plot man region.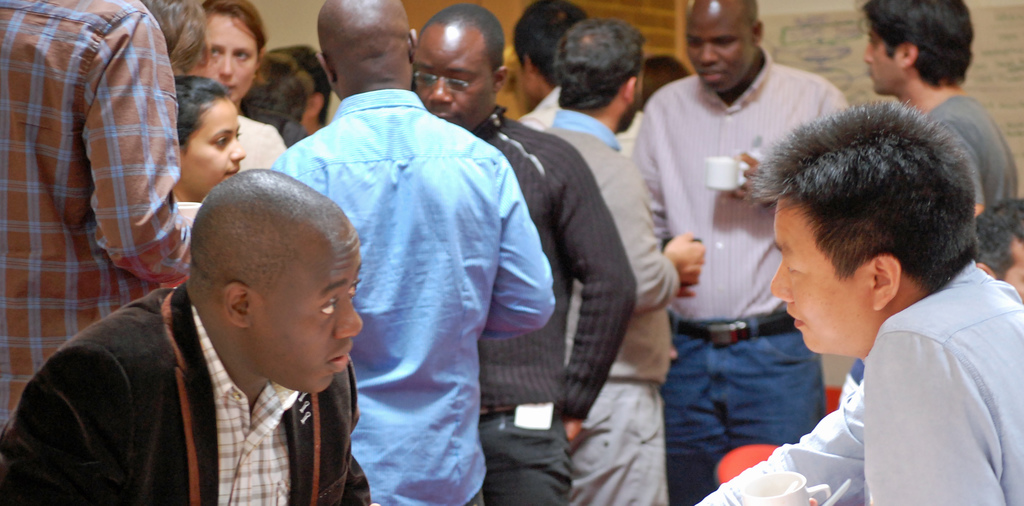
Plotted at (x1=684, y1=95, x2=1023, y2=505).
